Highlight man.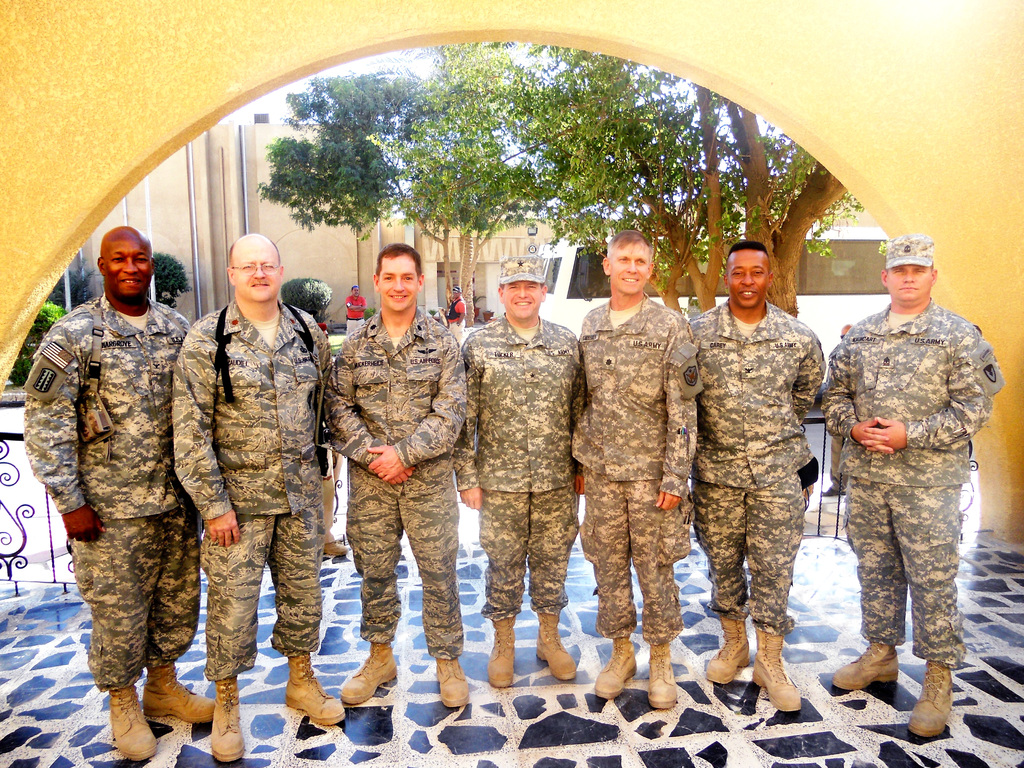
Highlighted region: locate(454, 255, 586, 692).
